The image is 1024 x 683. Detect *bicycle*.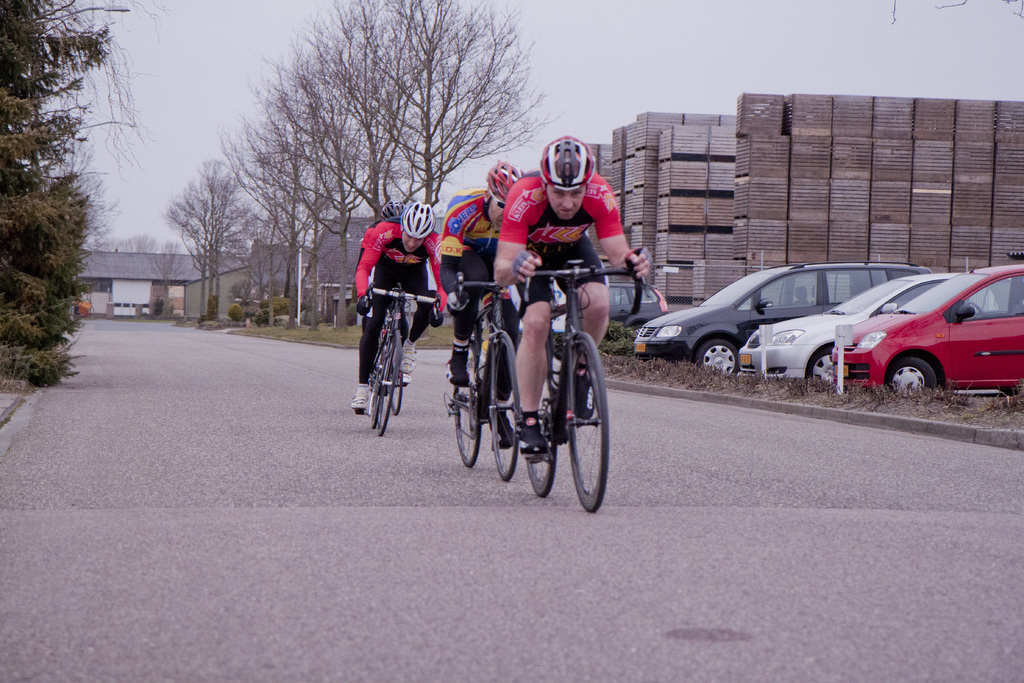
Detection: [left=444, top=271, right=522, bottom=481].
